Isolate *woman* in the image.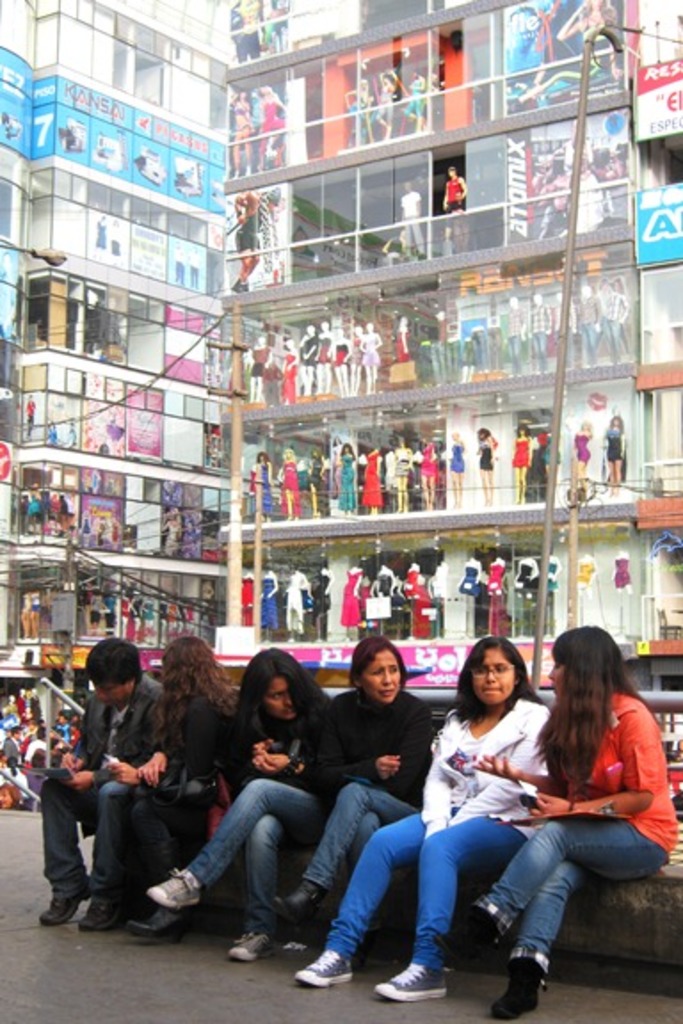
Isolated region: 235,0,260,53.
